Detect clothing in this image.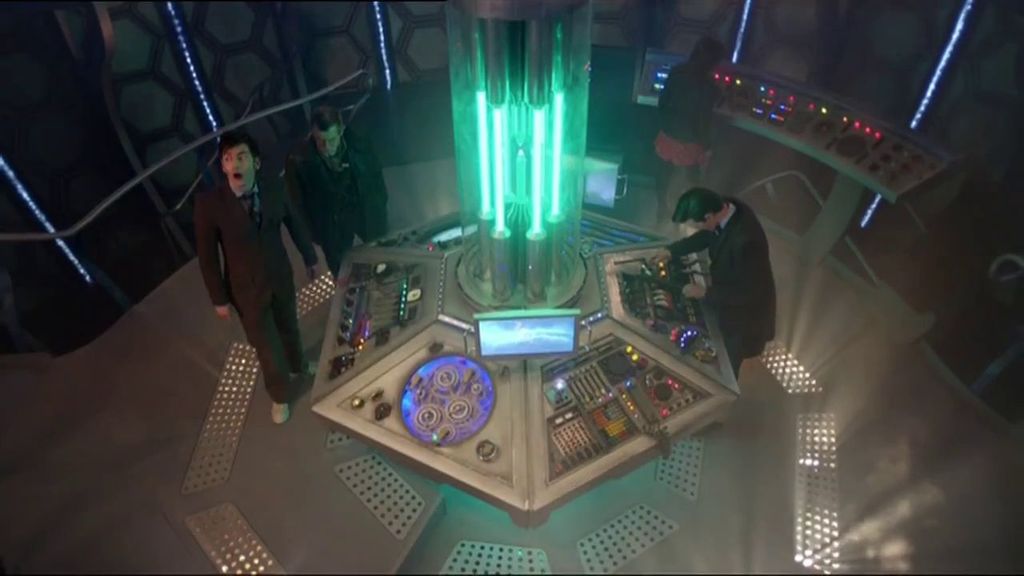
Detection: x1=192 y1=165 x2=318 y2=398.
